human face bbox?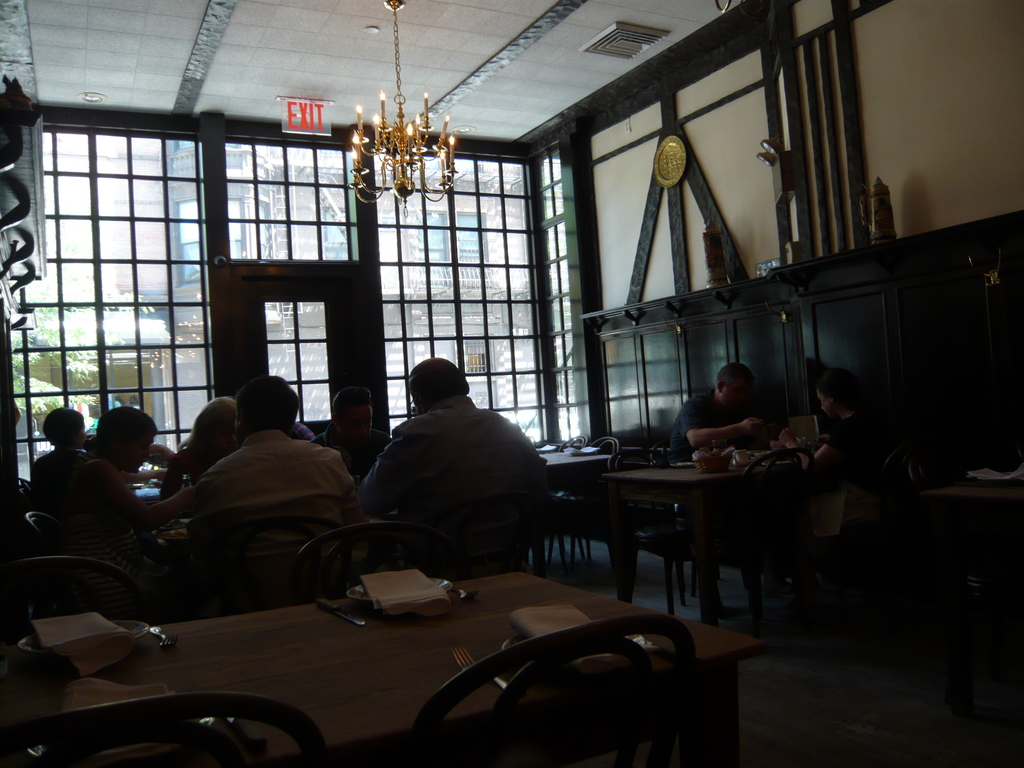
left=731, top=383, right=751, bottom=412
